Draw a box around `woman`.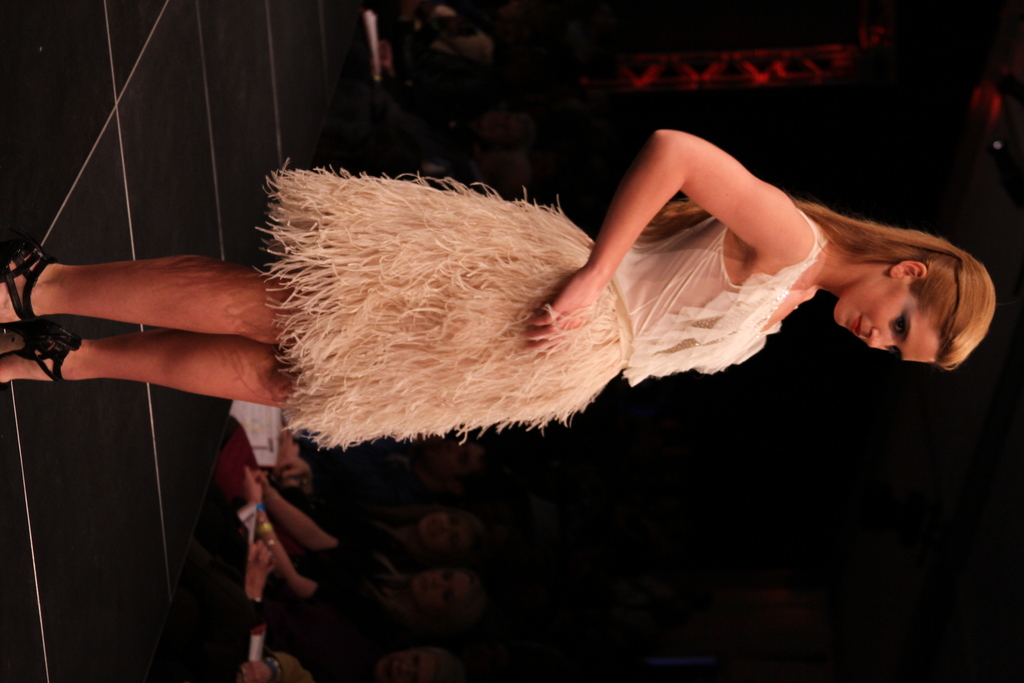
0:123:998:449.
